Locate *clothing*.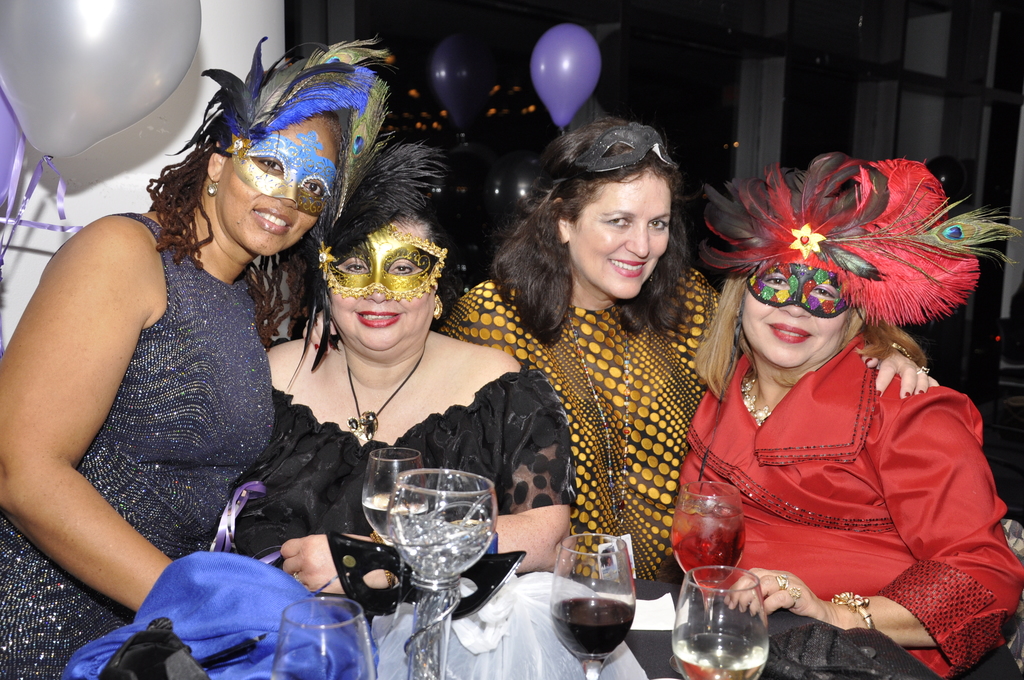
Bounding box: left=447, top=268, right=719, bottom=608.
